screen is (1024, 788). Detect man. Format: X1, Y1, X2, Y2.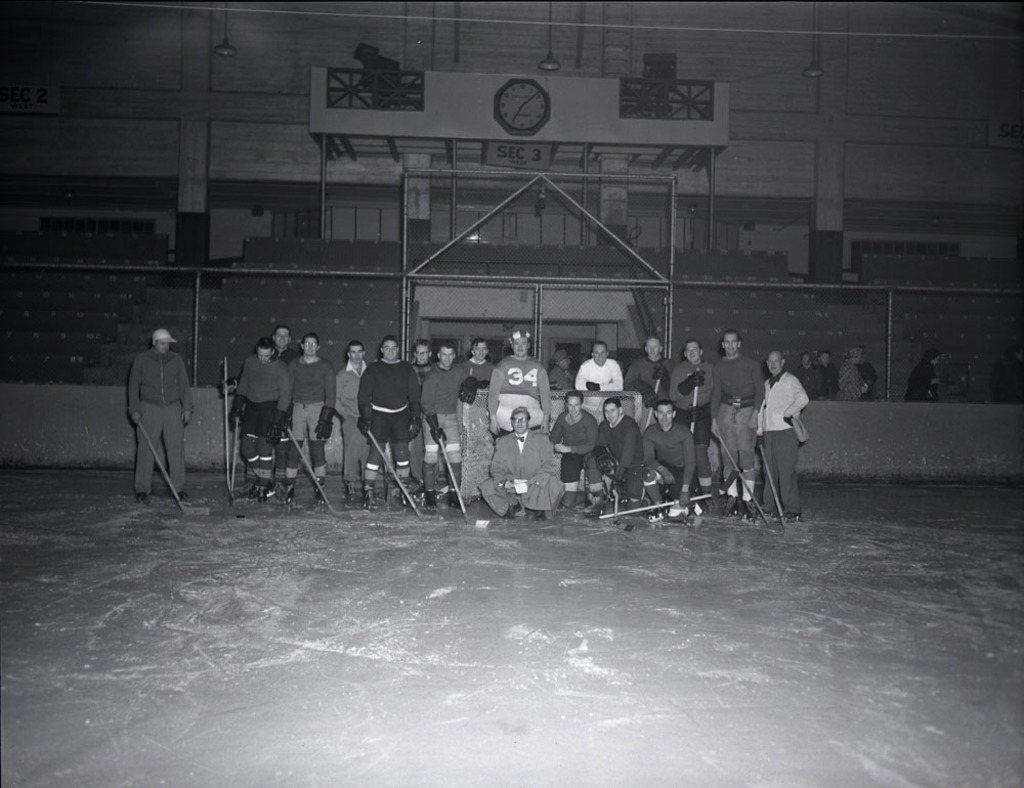
333, 347, 377, 506.
